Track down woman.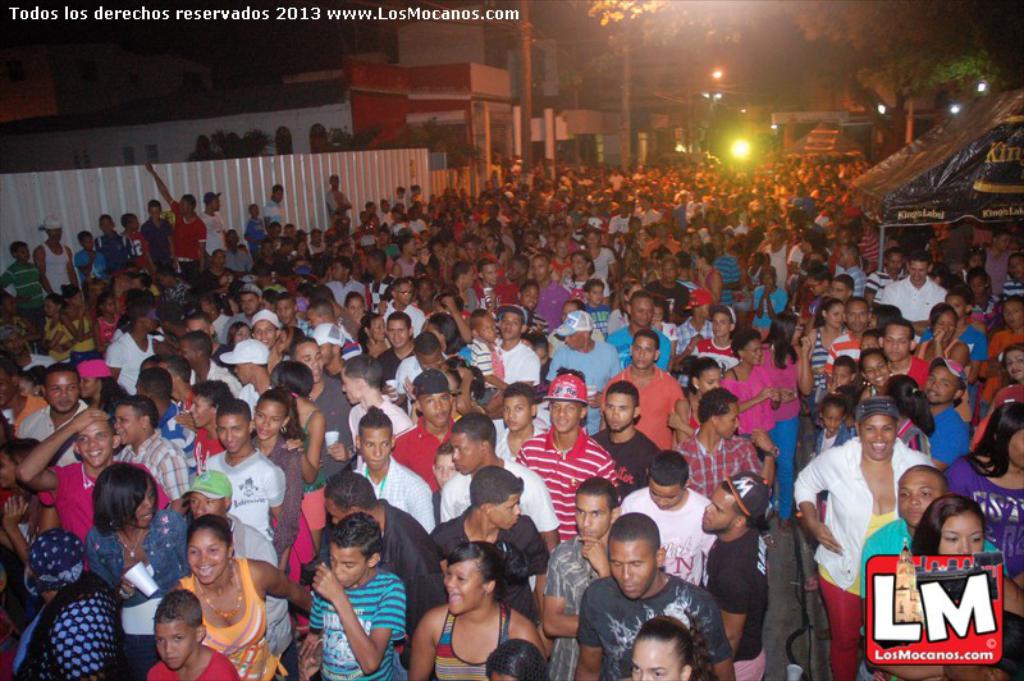
Tracked to BBox(727, 332, 773, 462).
